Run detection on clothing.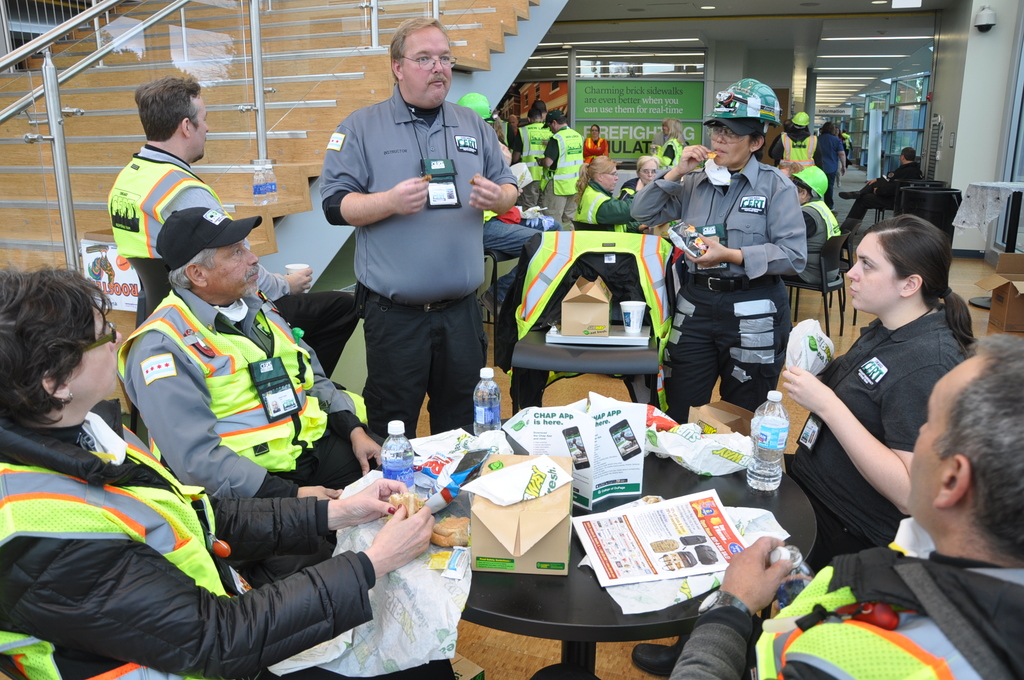
Result: <region>785, 309, 971, 572</region>.
